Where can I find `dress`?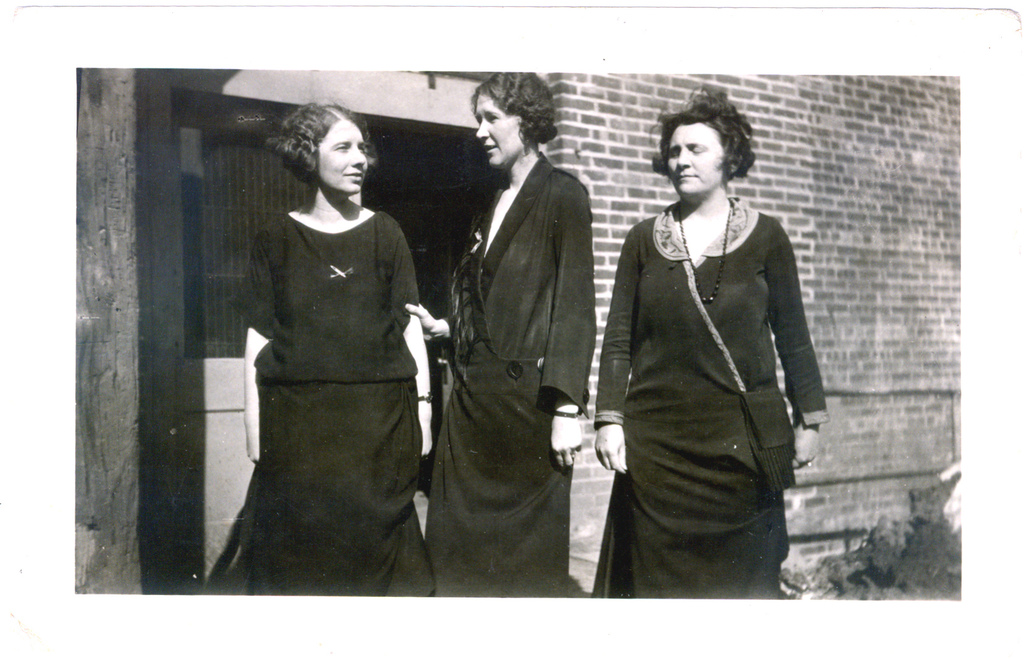
You can find it at x1=426, y1=146, x2=595, y2=600.
